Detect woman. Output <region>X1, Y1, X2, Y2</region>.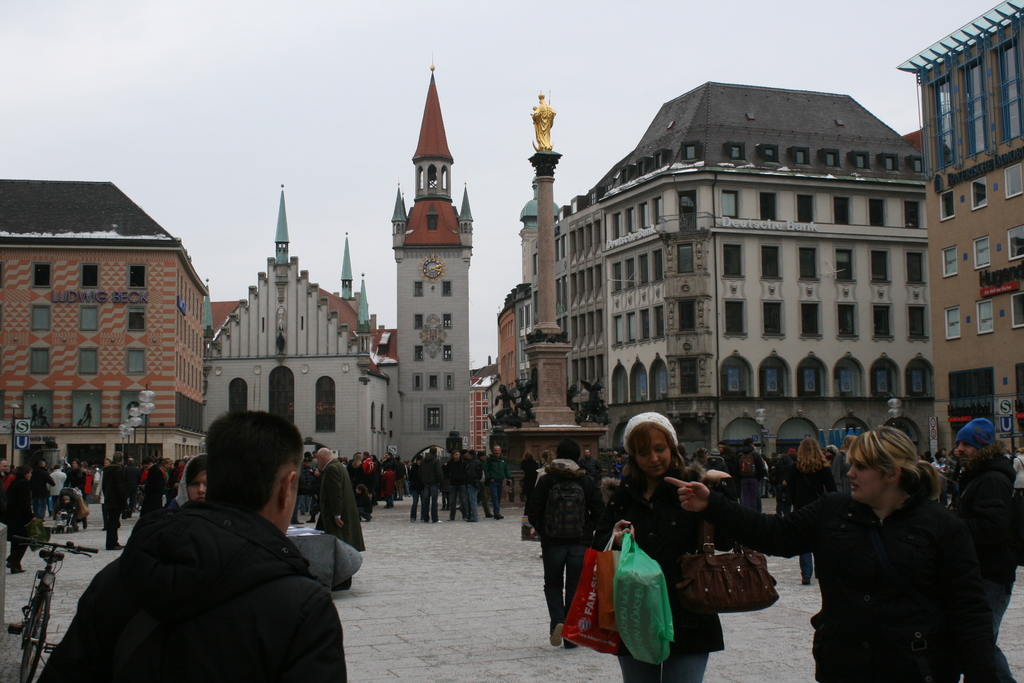
<region>588, 413, 742, 682</region>.
